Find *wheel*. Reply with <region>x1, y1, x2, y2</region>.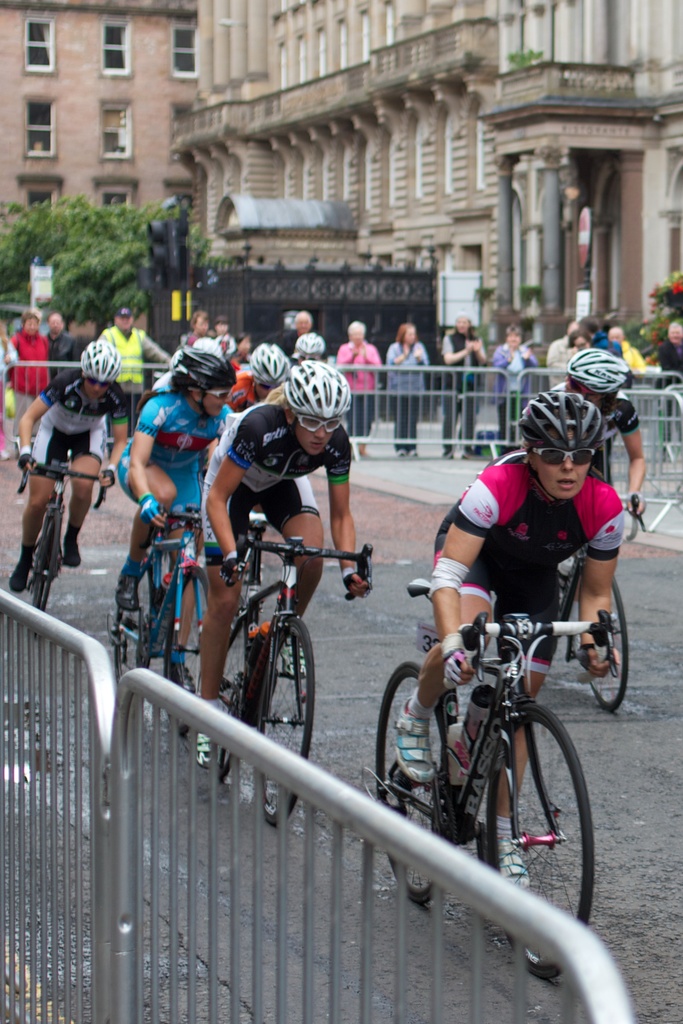
<region>215, 612, 243, 780</region>.
